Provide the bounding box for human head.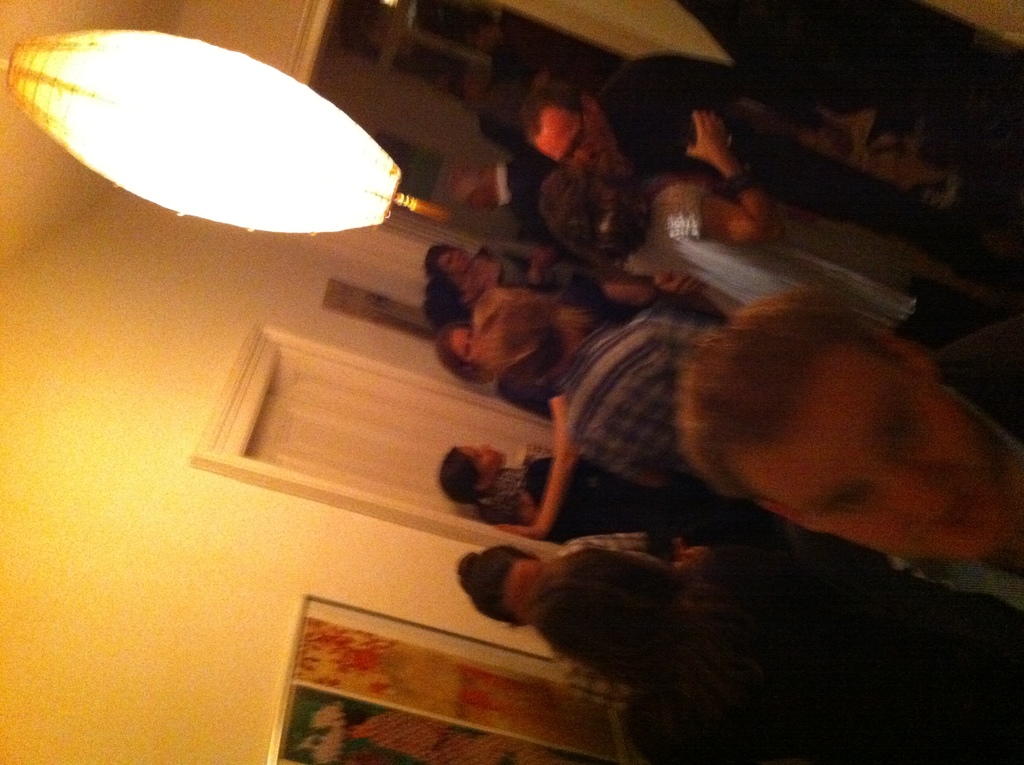
440:444:508:495.
